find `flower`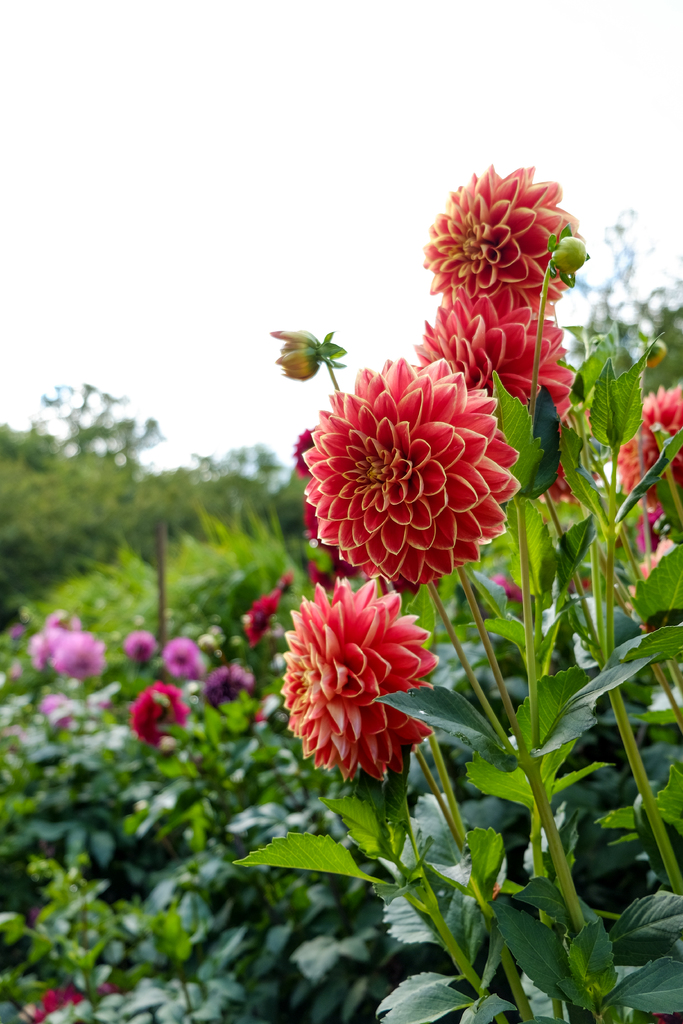
(left=415, top=289, right=569, bottom=397)
